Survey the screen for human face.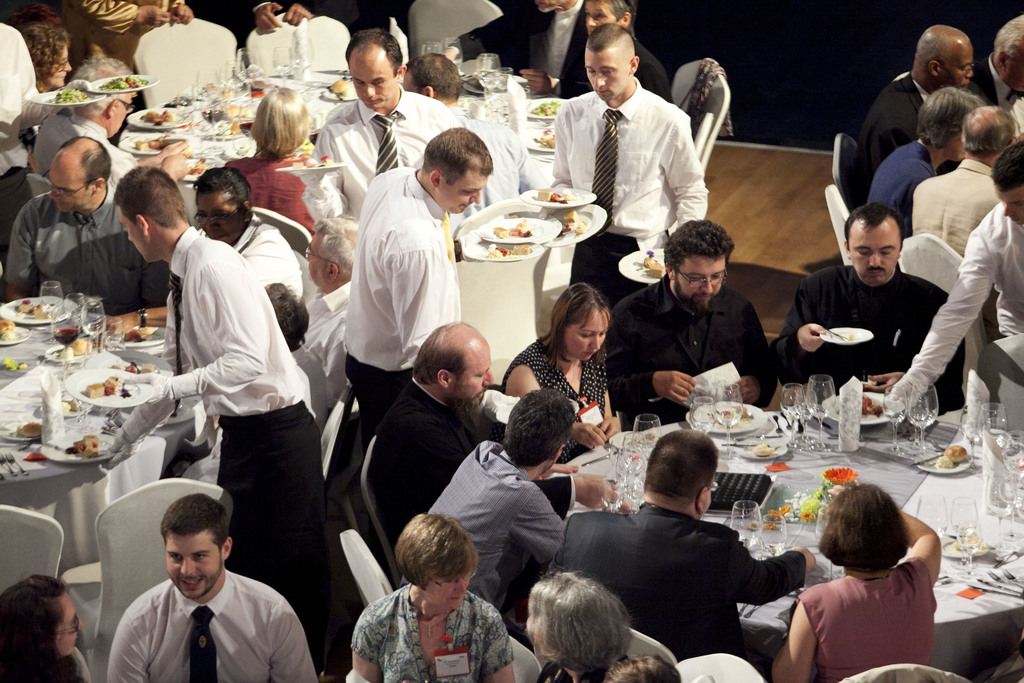
Survey found: pyautogui.locateOnScreen(420, 577, 474, 613).
